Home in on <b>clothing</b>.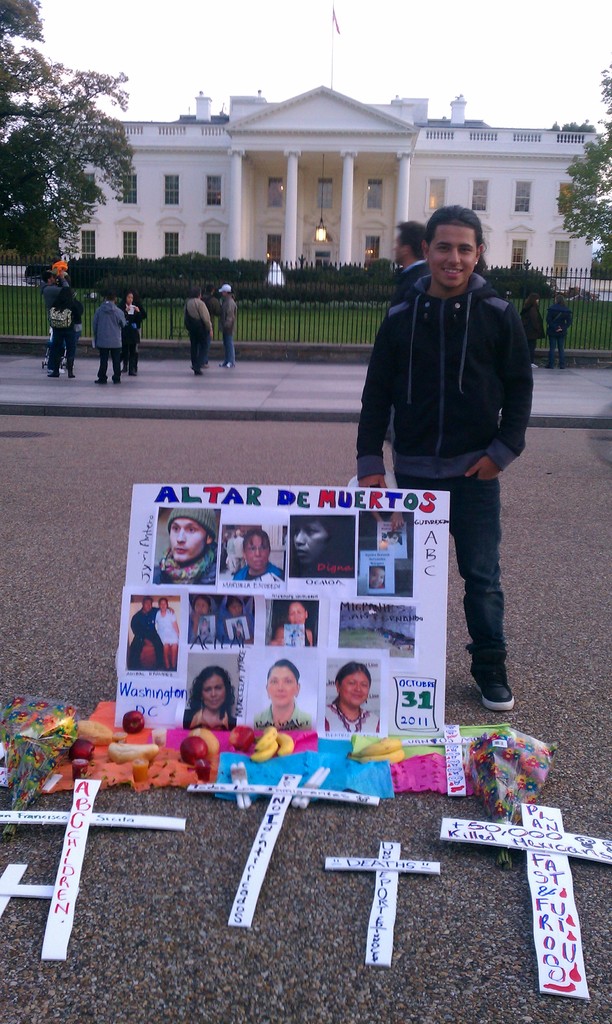
Homed in at bbox(225, 556, 285, 580).
